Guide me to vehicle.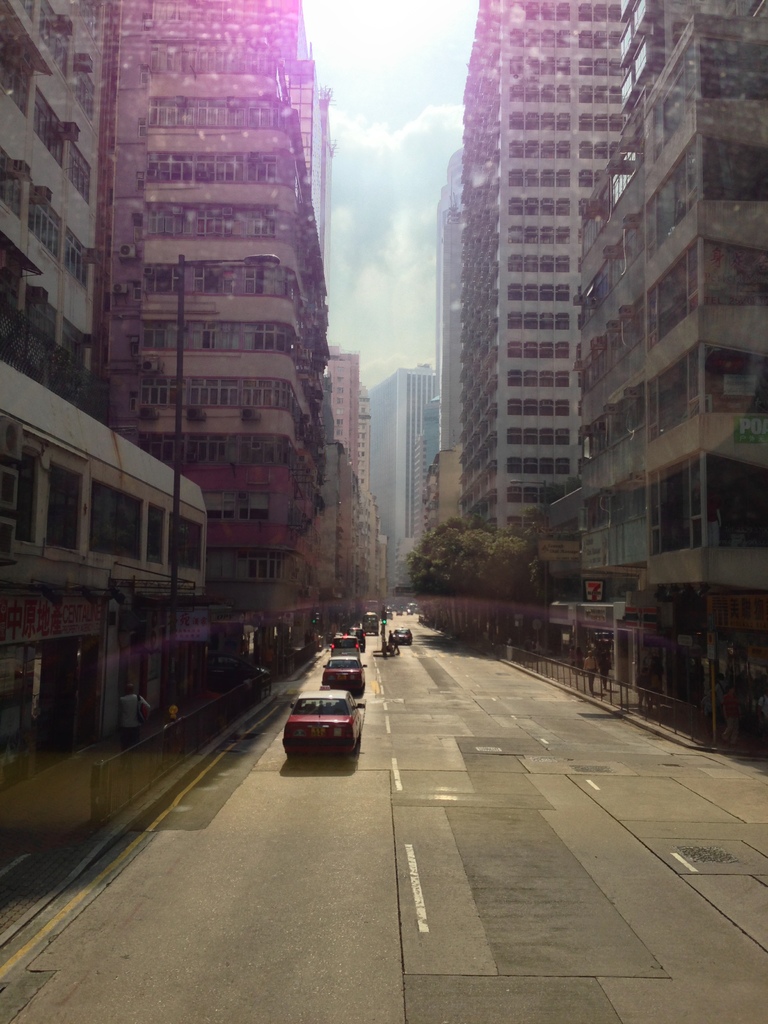
Guidance: (285, 668, 367, 762).
